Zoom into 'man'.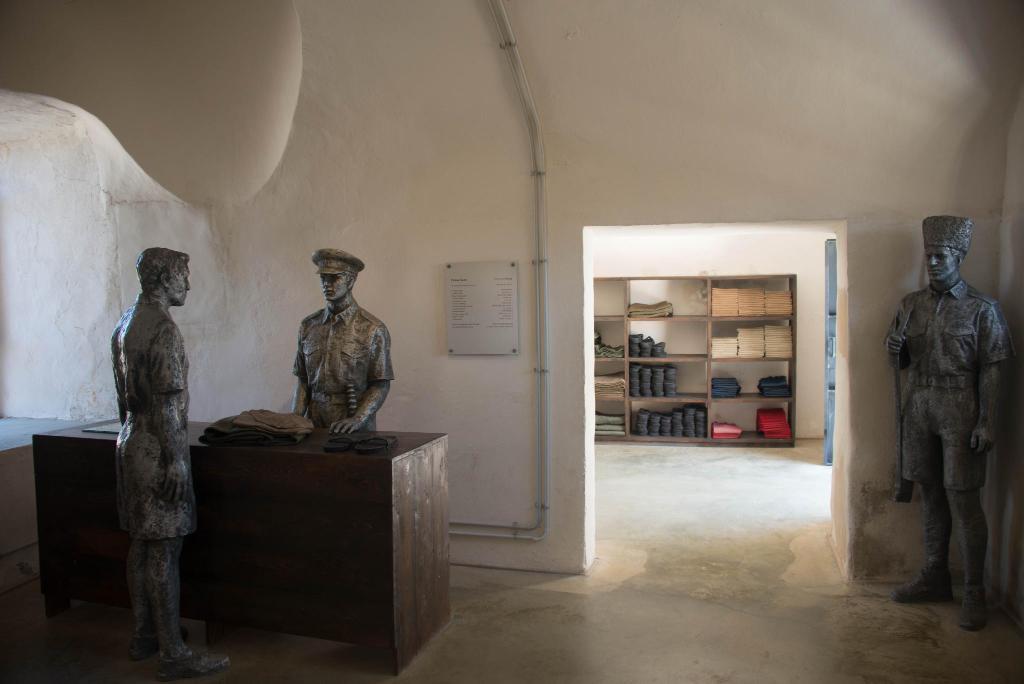
Zoom target: (left=289, top=246, right=397, bottom=431).
